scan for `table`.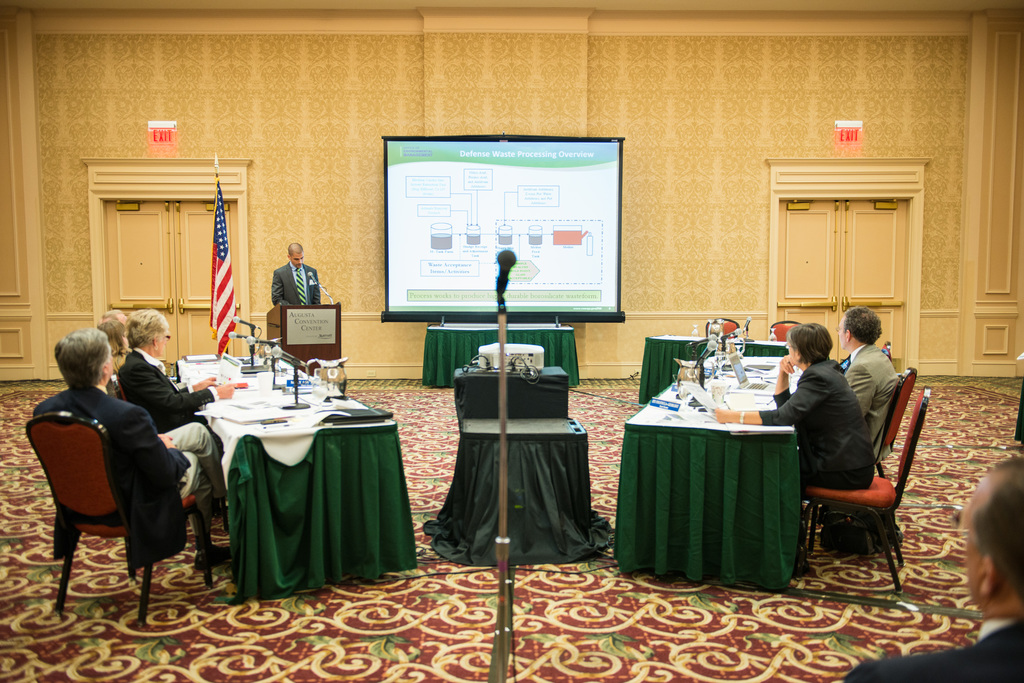
Scan result: 424/323/581/385.
